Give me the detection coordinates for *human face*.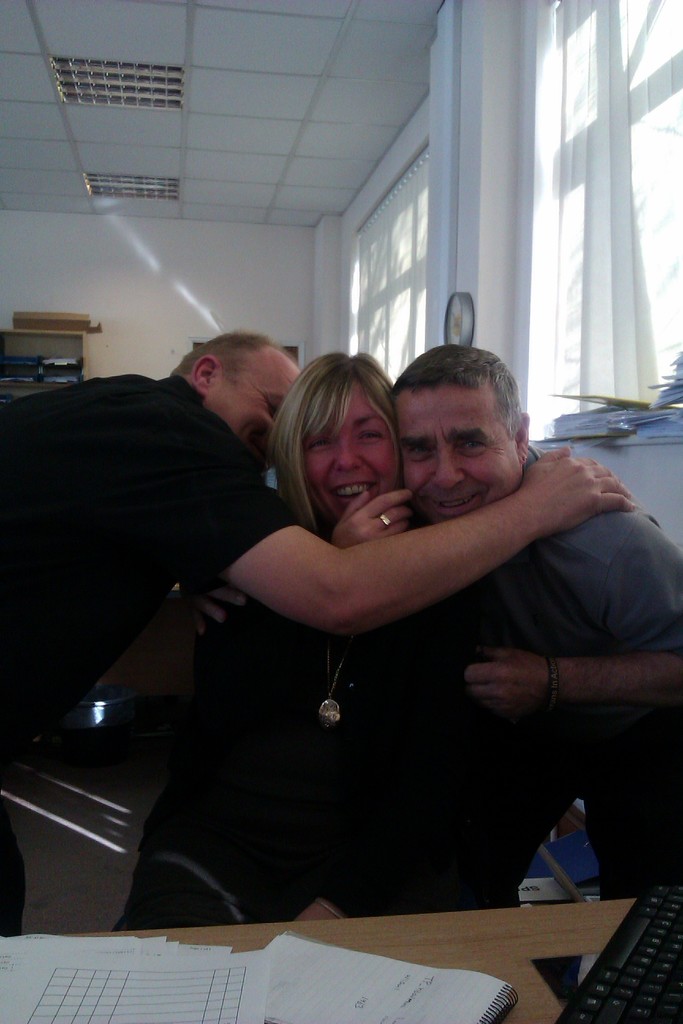
[397,384,523,529].
